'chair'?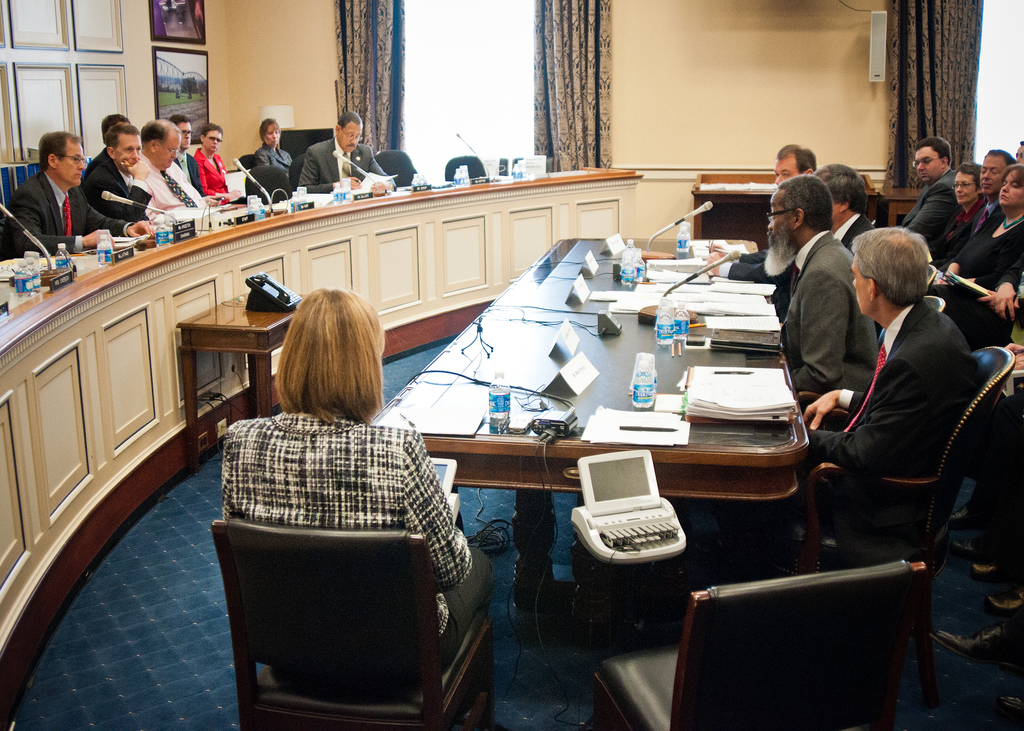
Rect(200, 465, 499, 724)
